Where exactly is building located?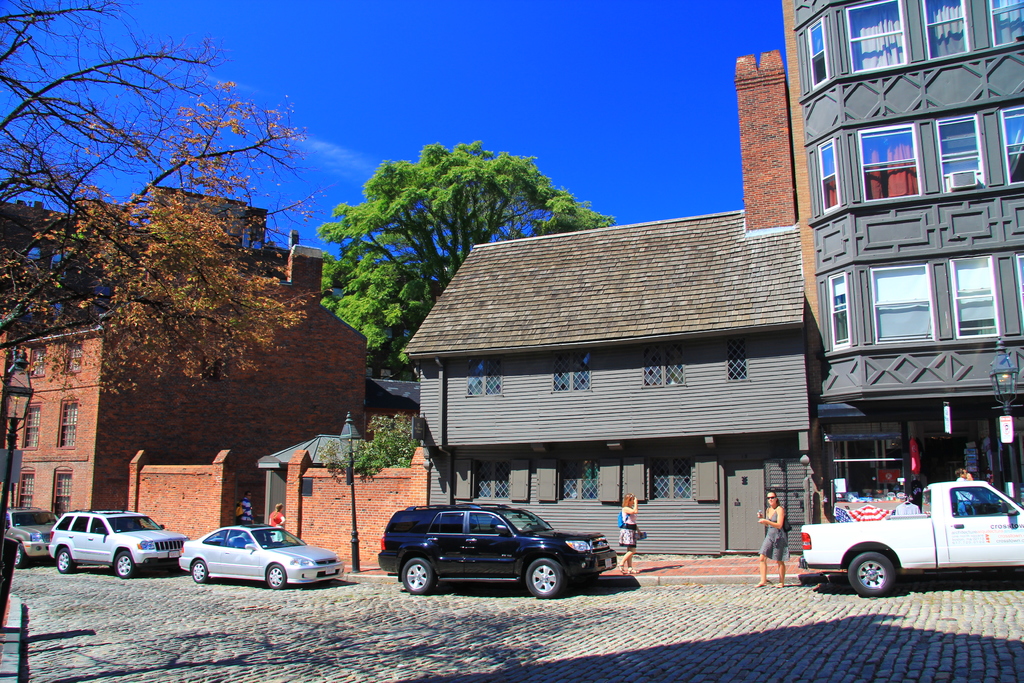
Its bounding box is 795:0:1023:507.
